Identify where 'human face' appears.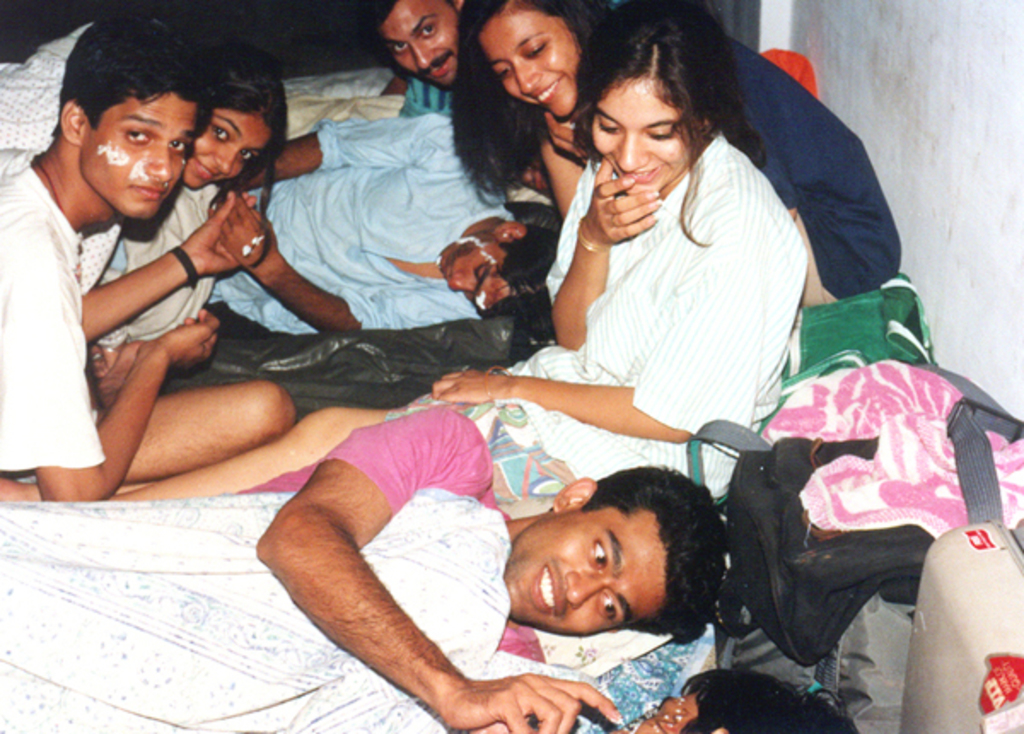
Appears at (102, 96, 184, 218).
